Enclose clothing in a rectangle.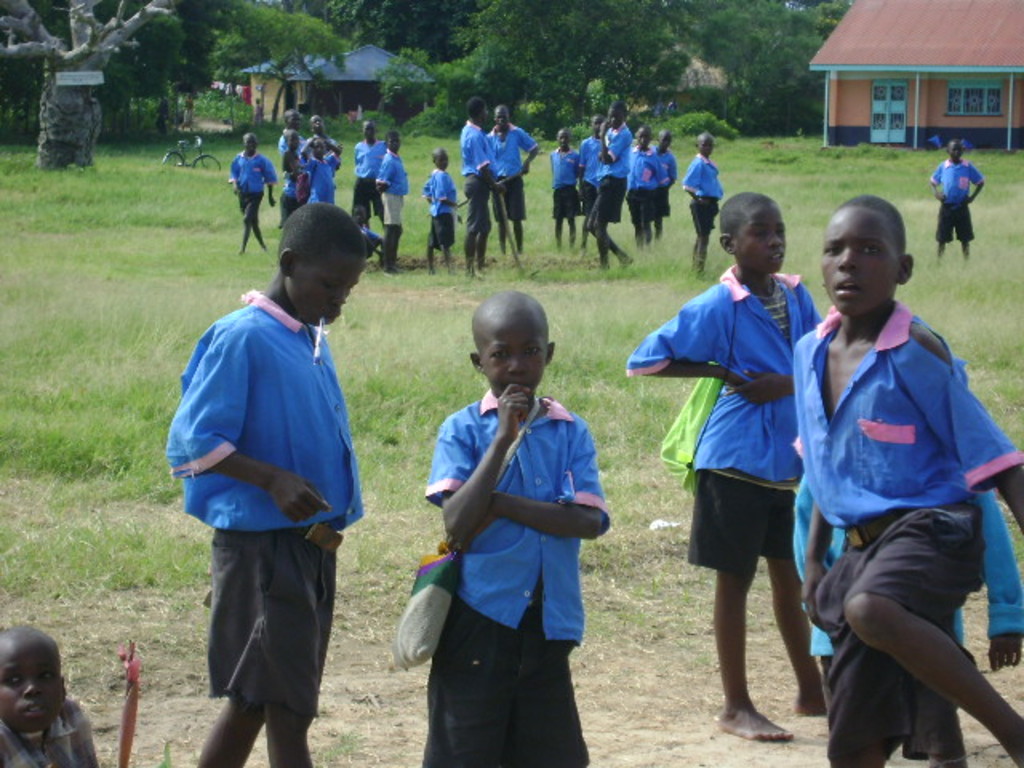
box(379, 149, 403, 266).
